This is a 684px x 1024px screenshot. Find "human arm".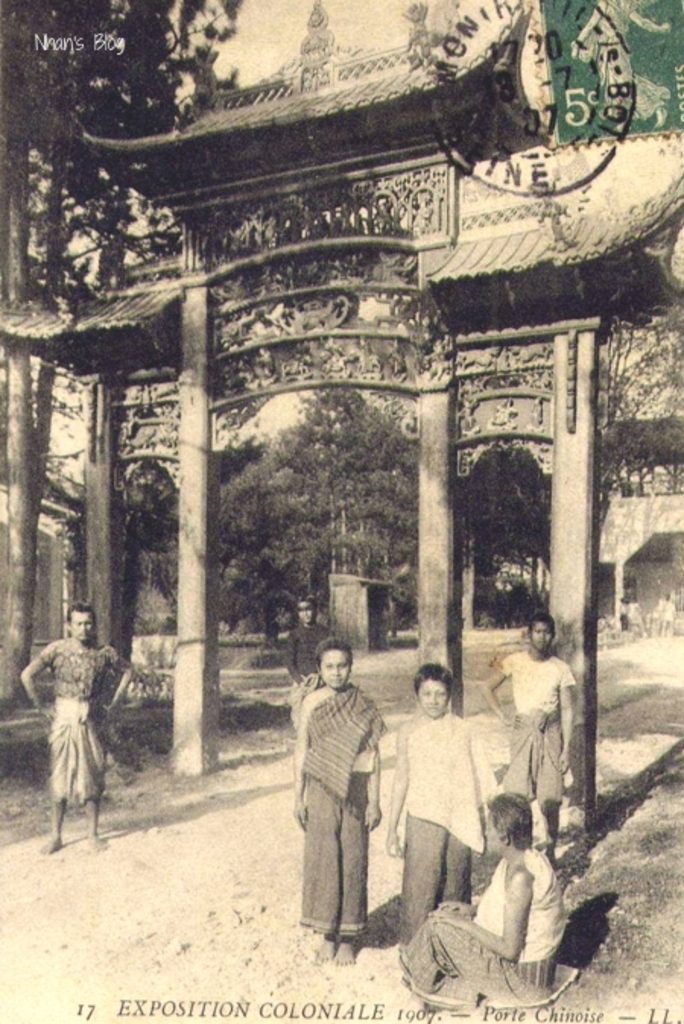
Bounding box: 433/896/477/913.
